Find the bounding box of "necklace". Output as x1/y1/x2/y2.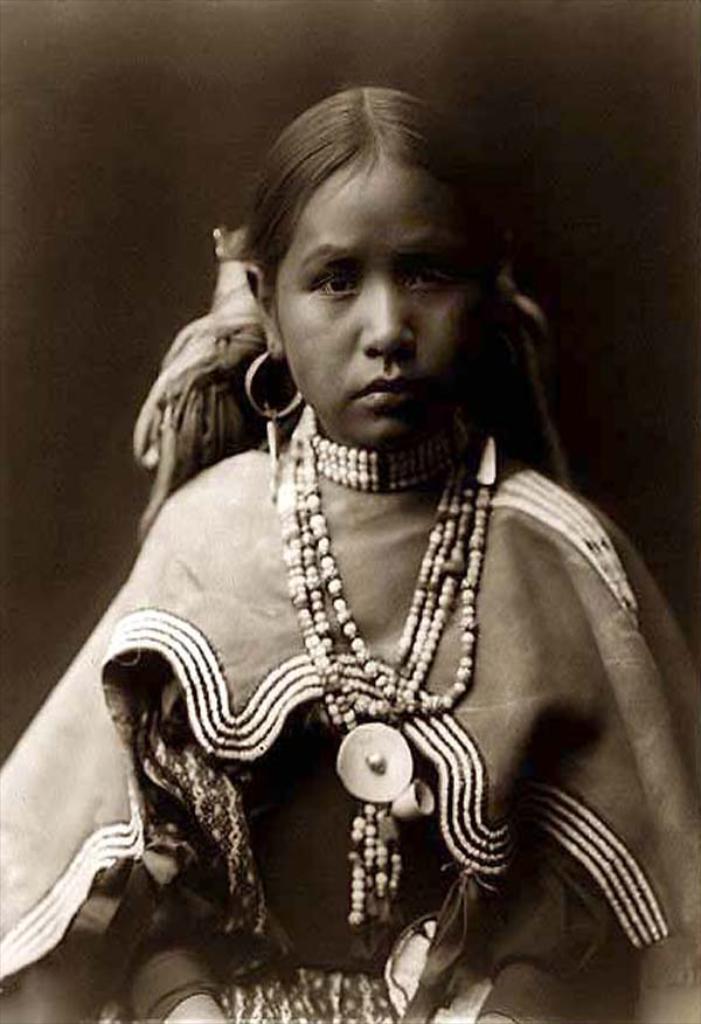
310/434/443/487.
